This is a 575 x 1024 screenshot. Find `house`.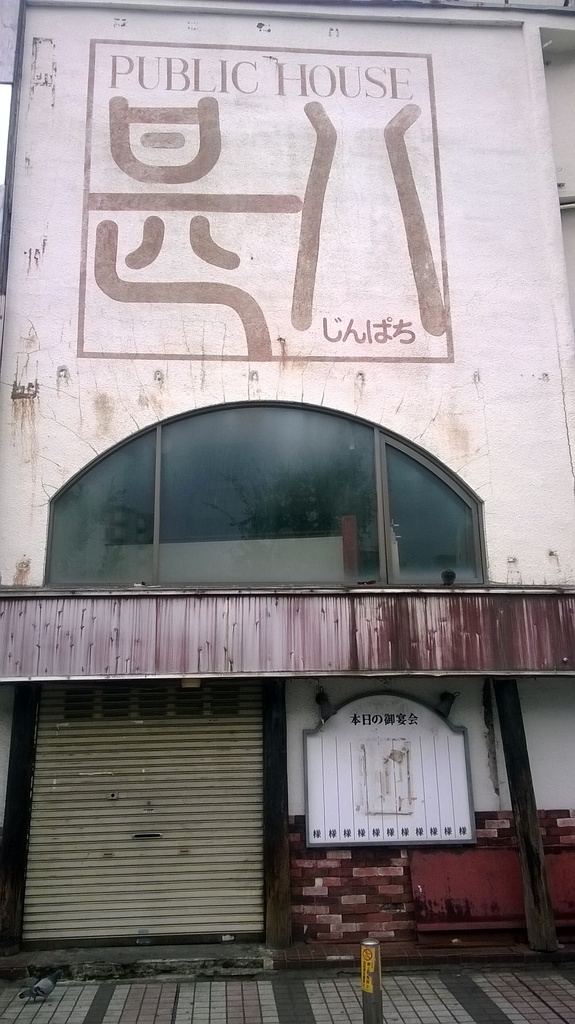
Bounding box: Rect(1, 255, 574, 996).
